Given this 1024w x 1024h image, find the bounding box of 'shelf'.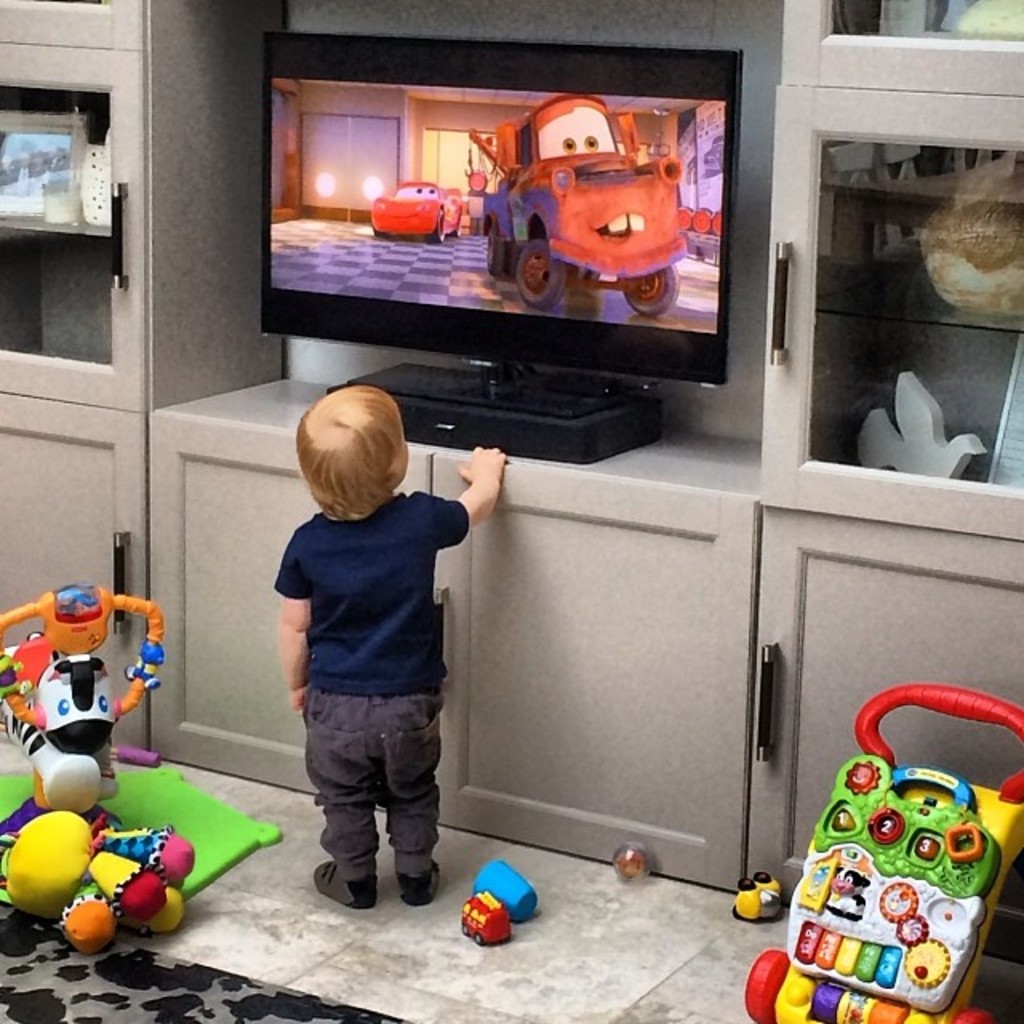
box=[139, 365, 429, 794].
